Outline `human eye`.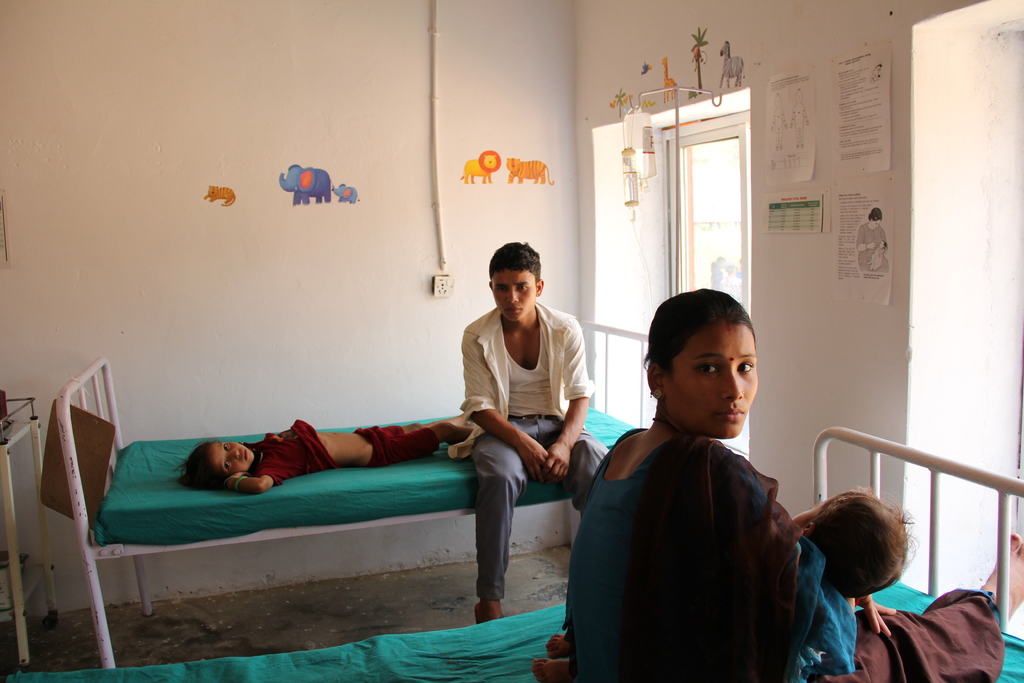
Outline: 516,284,528,292.
